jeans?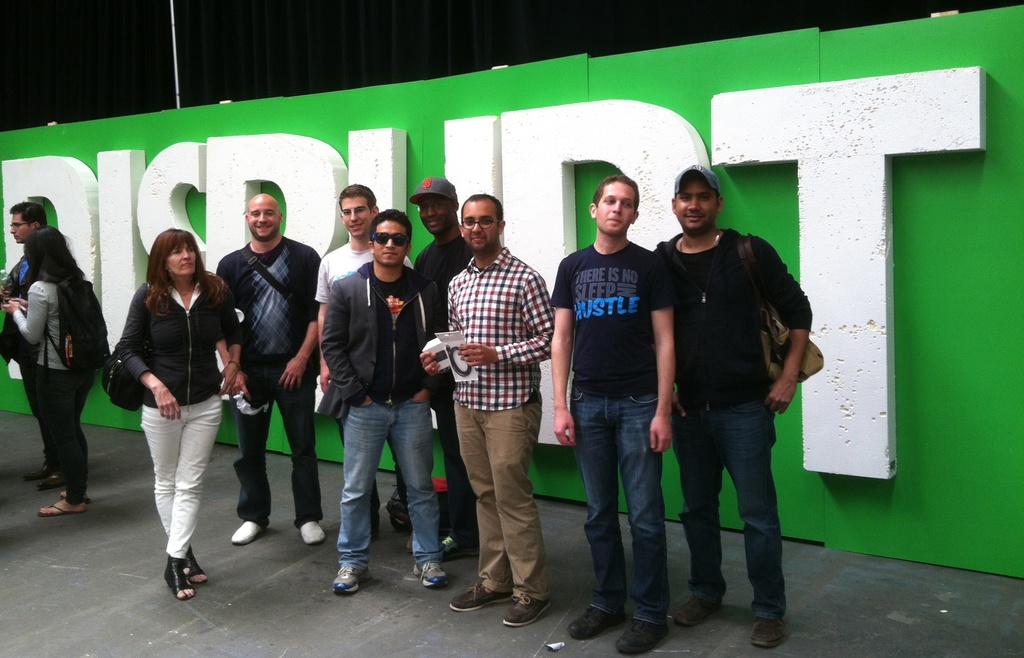
[x1=339, y1=395, x2=429, y2=573]
